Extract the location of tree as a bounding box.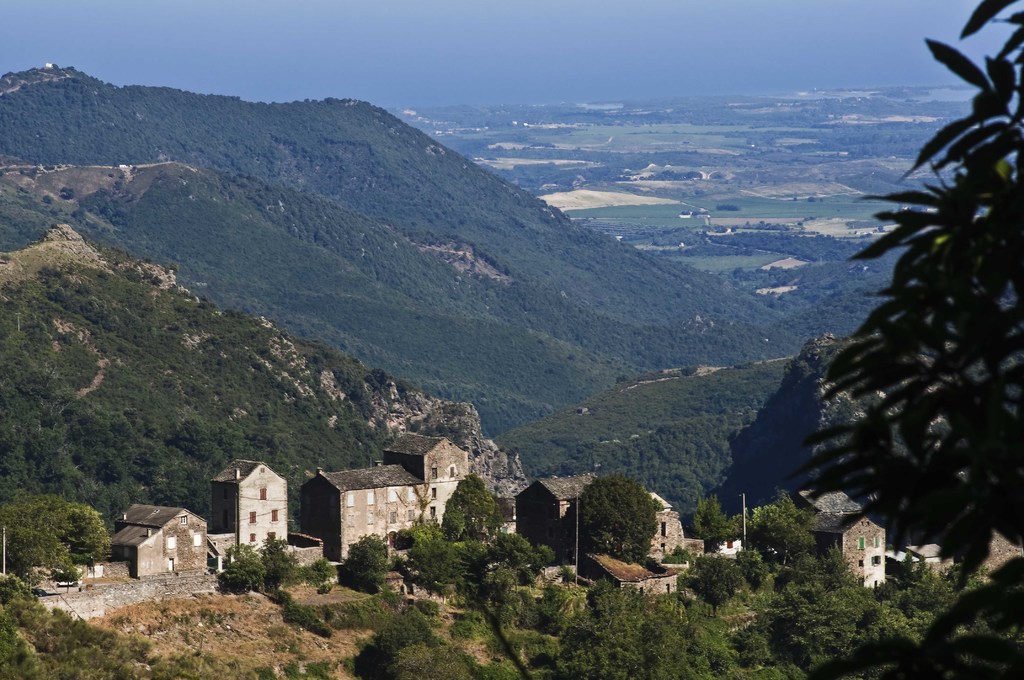
(563, 471, 657, 565).
